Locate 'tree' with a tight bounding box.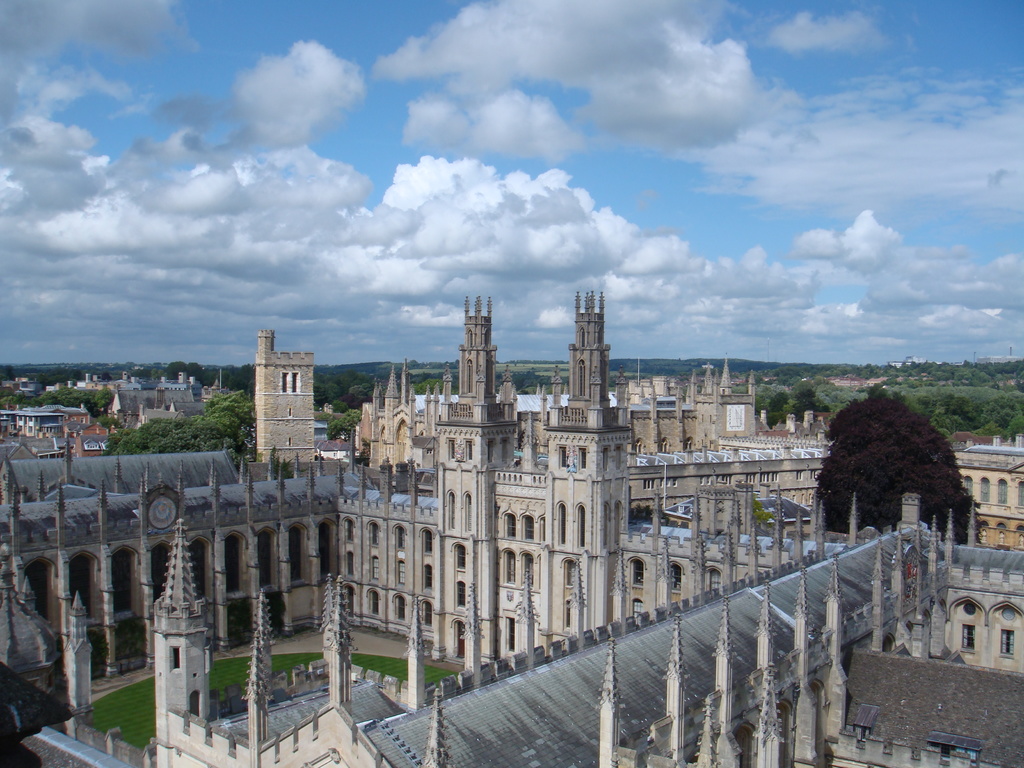
(left=783, top=391, right=803, bottom=410).
